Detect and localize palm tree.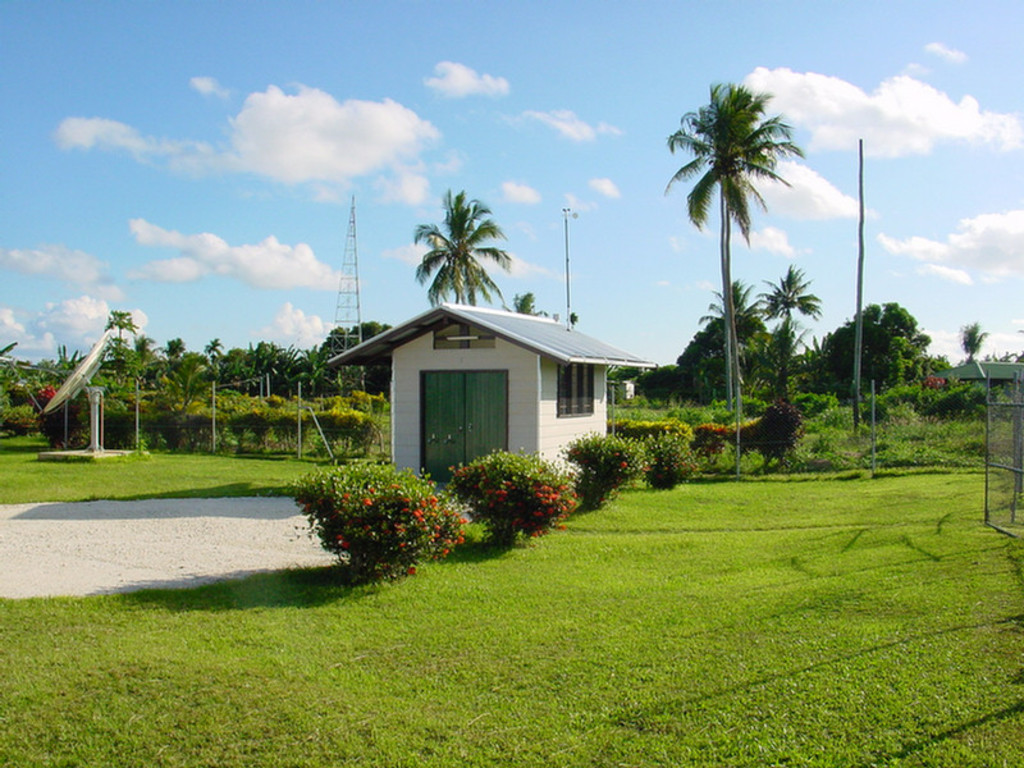
Localized at bbox(676, 100, 801, 451).
